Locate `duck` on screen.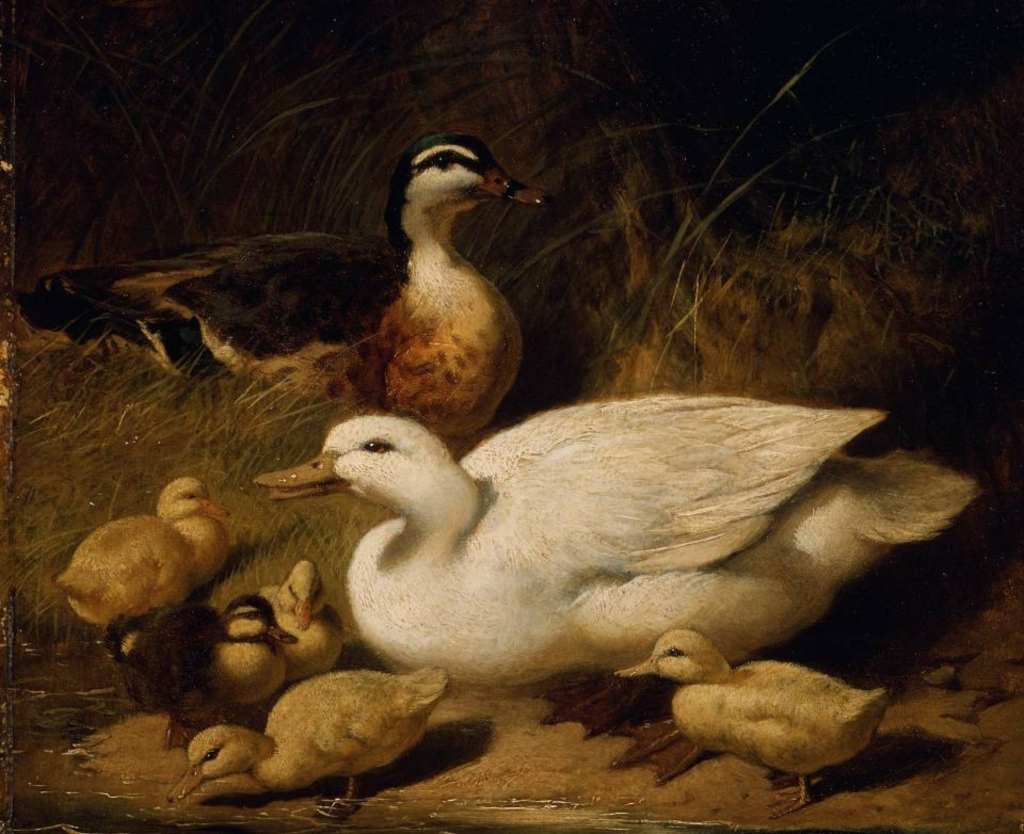
On screen at (left=246, top=557, right=348, bottom=688).
